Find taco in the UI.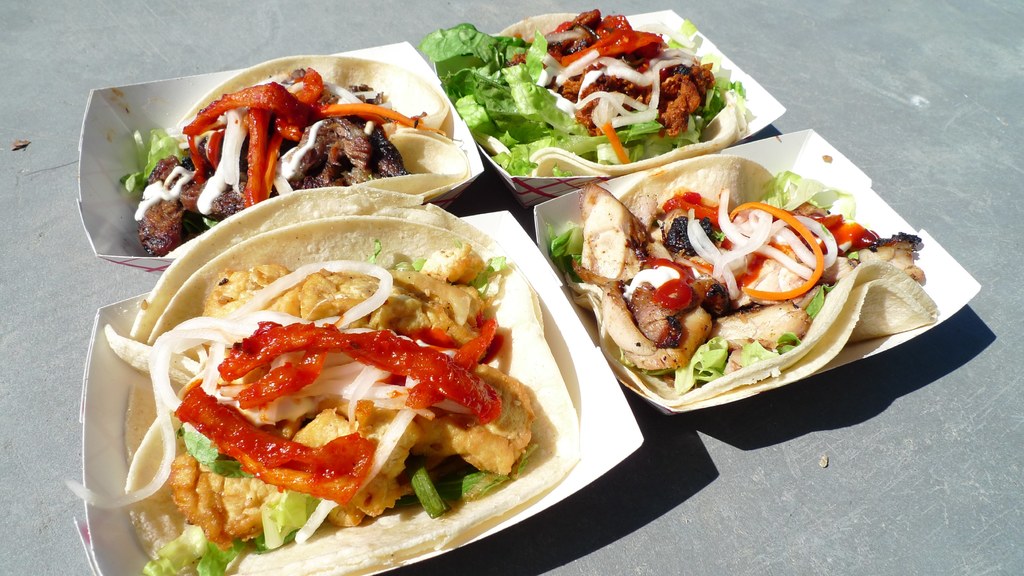
UI element at l=119, t=241, r=579, b=575.
